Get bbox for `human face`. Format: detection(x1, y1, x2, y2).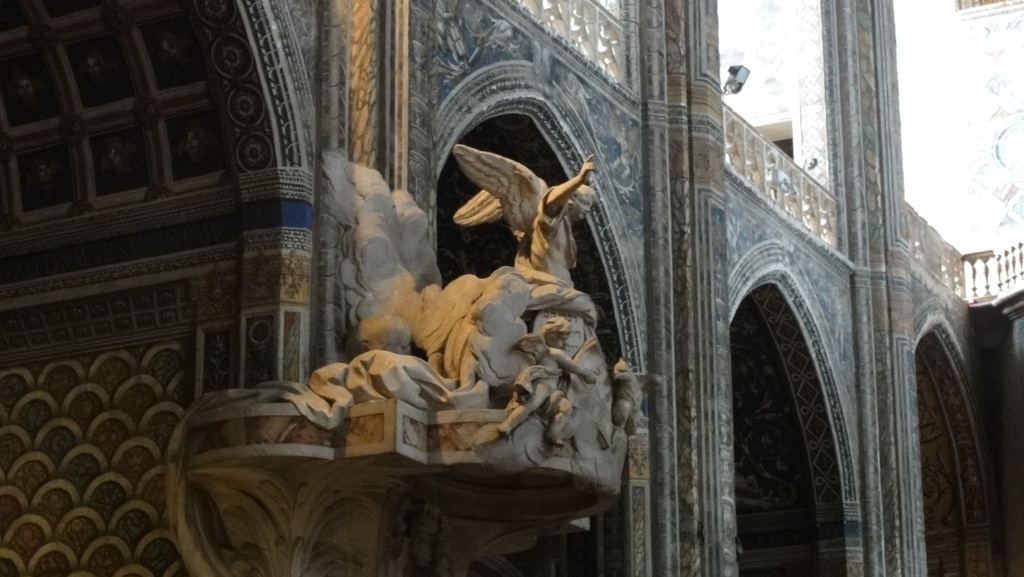
detection(574, 191, 596, 219).
